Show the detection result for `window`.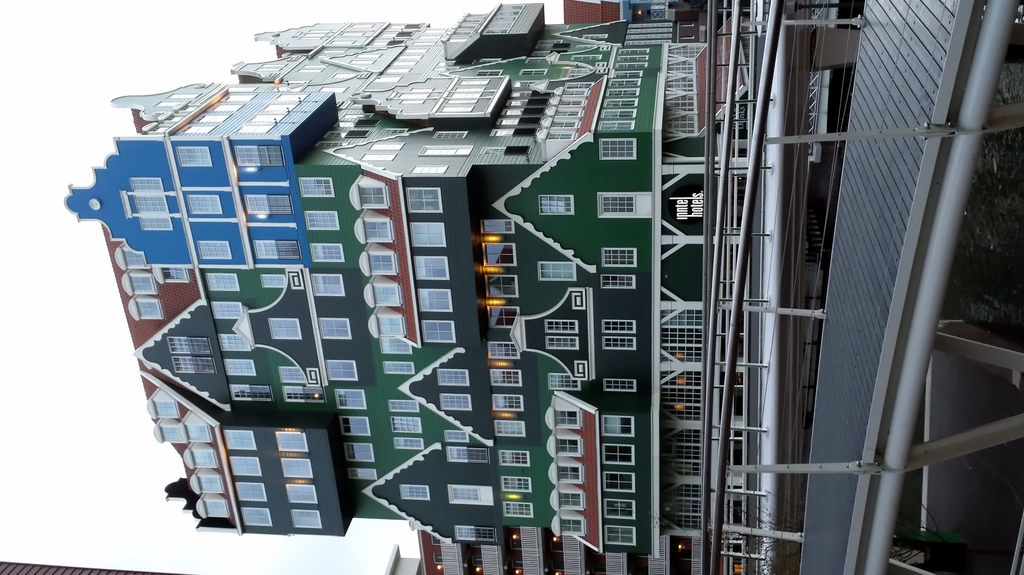
select_region(598, 138, 638, 161).
